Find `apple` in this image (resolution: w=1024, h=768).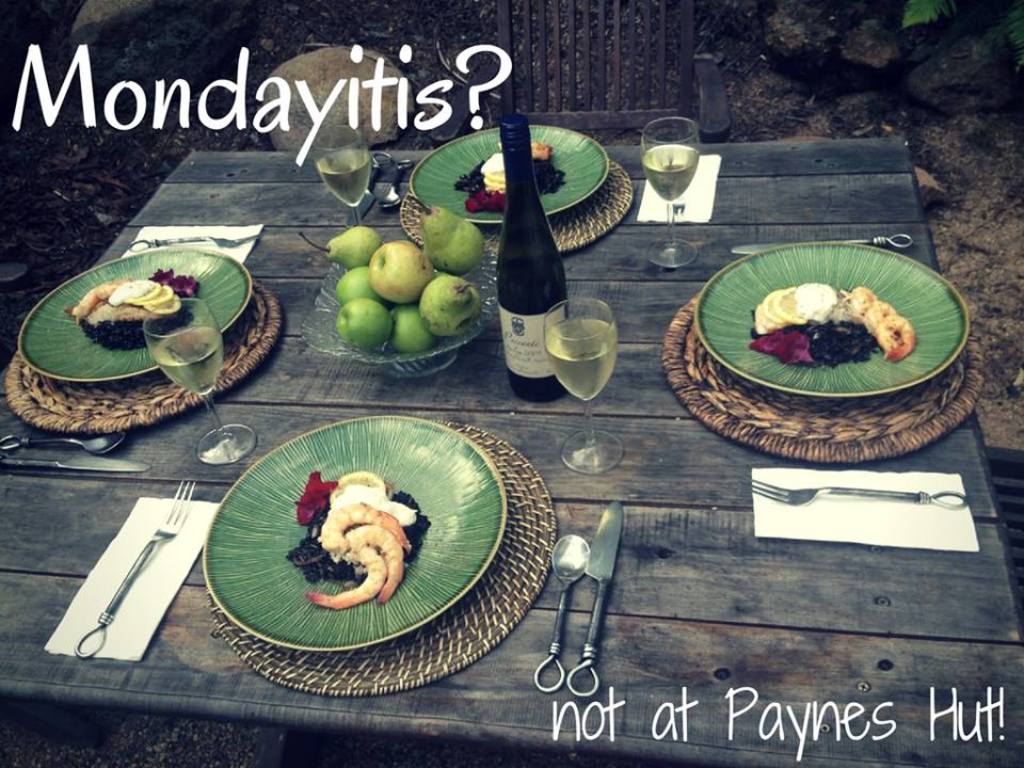
bbox(337, 297, 394, 348).
